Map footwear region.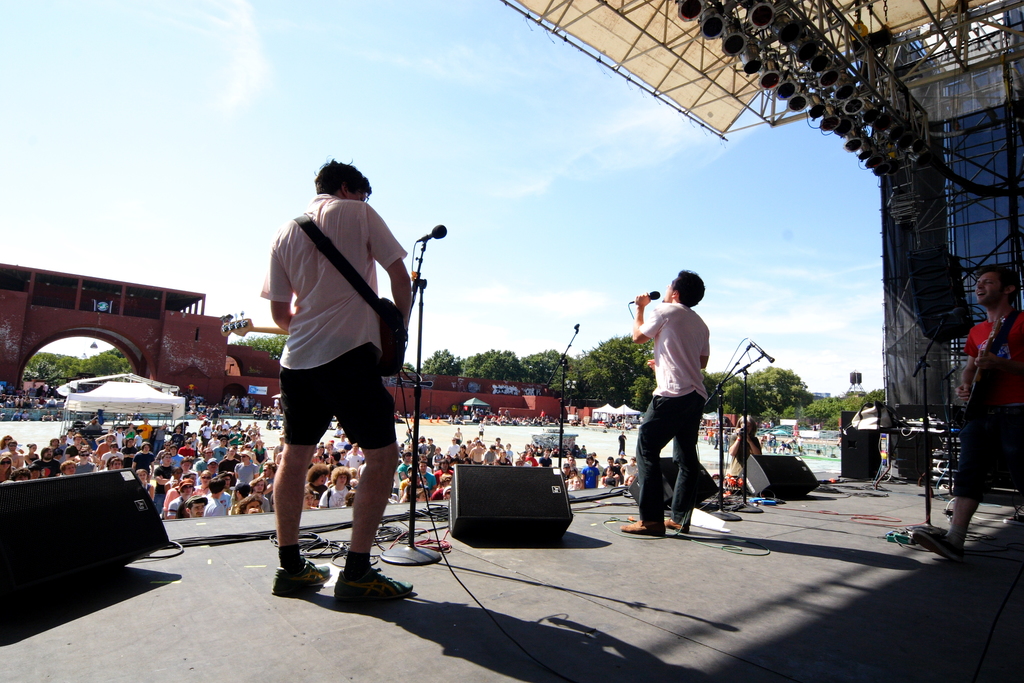
Mapped to (x1=661, y1=515, x2=687, y2=534).
